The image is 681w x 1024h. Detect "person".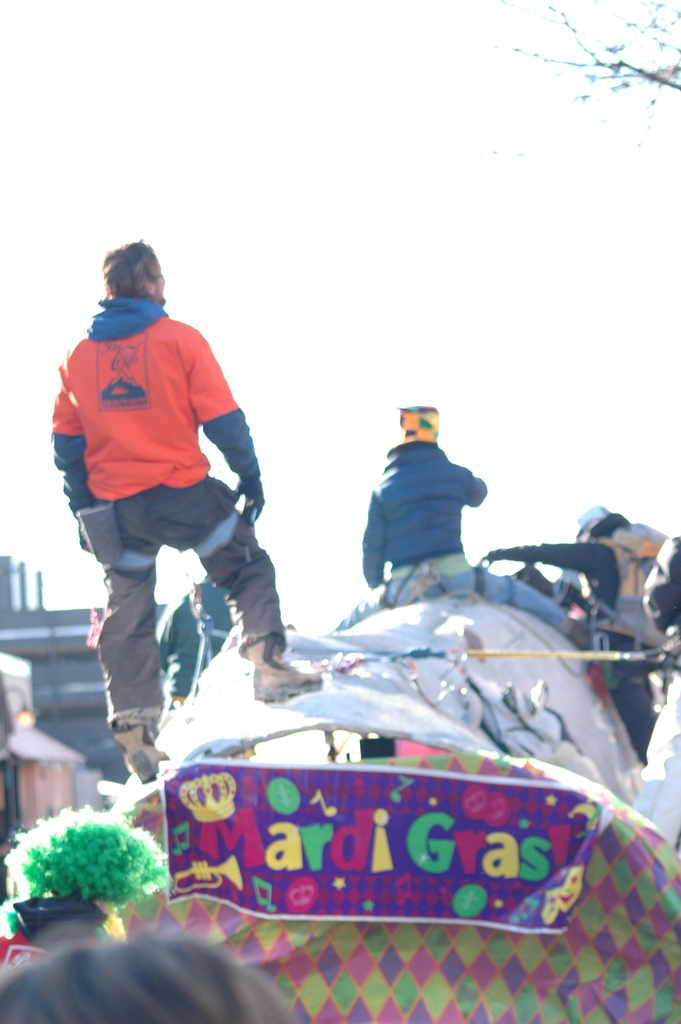
Detection: 478, 502, 674, 756.
